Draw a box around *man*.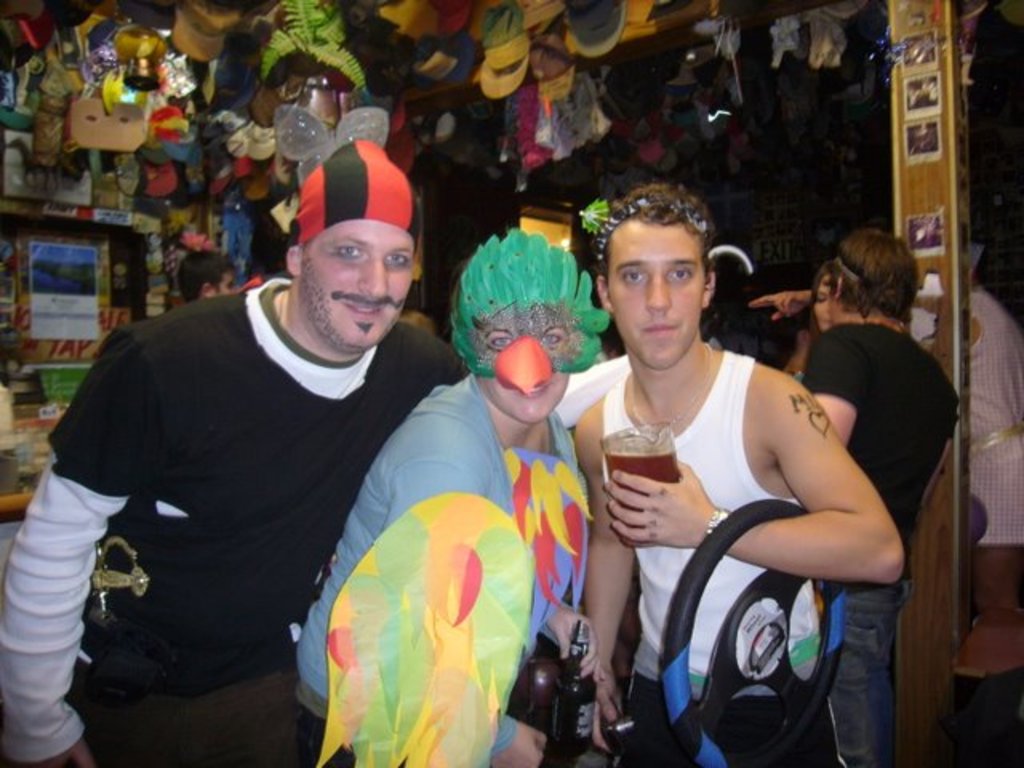
[x1=0, y1=134, x2=458, y2=766].
